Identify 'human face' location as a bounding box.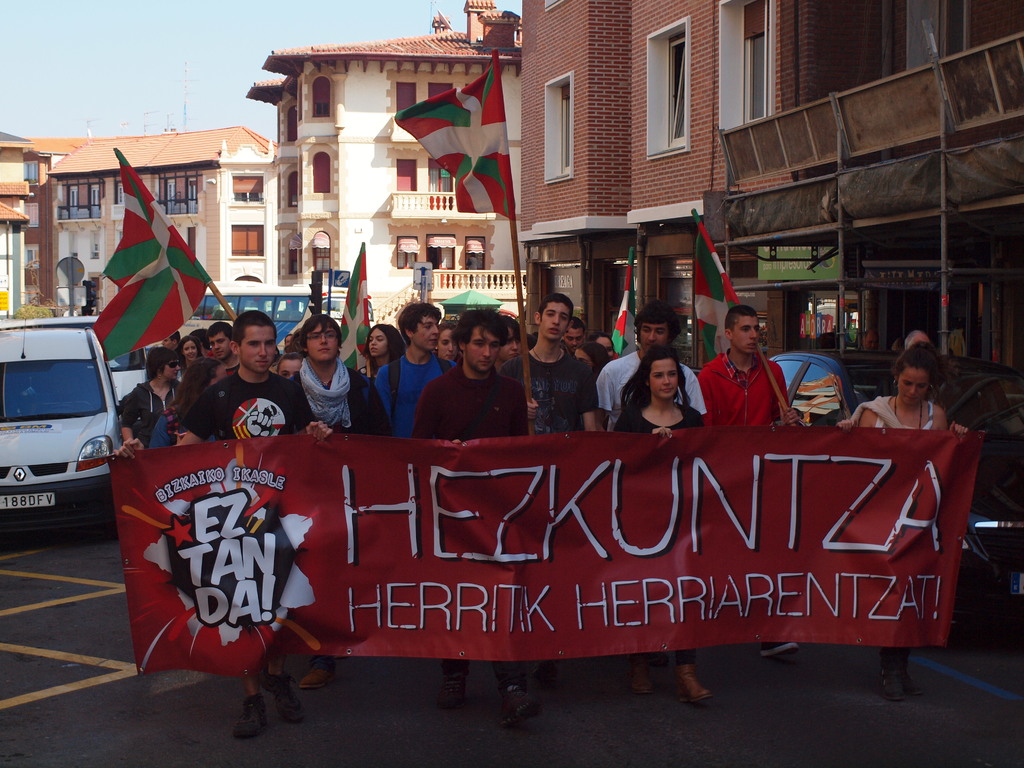
<bbox>184, 342, 200, 360</bbox>.
